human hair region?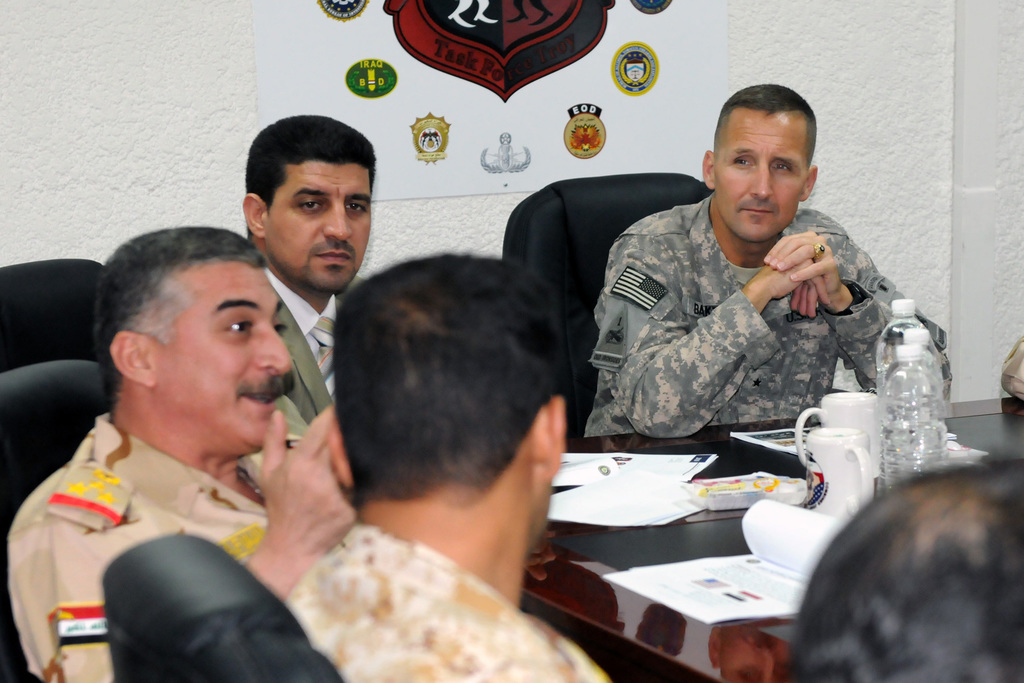
bbox=[782, 454, 1023, 682]
